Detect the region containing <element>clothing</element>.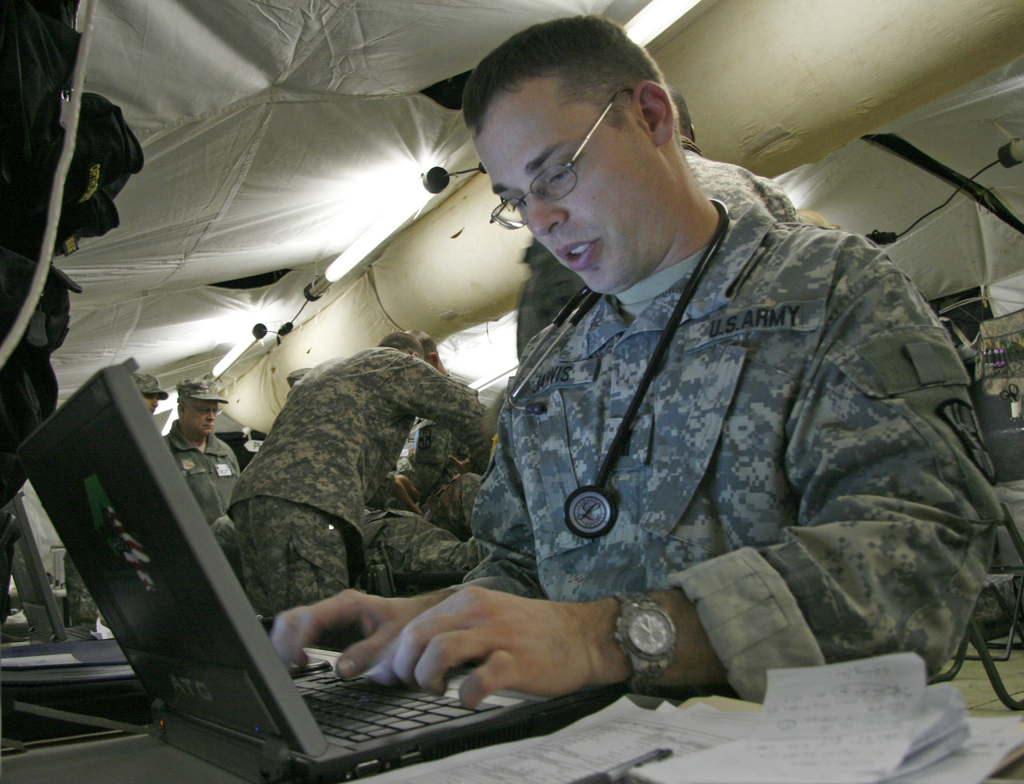
left=398, top=151, right=991, bottom=725.
